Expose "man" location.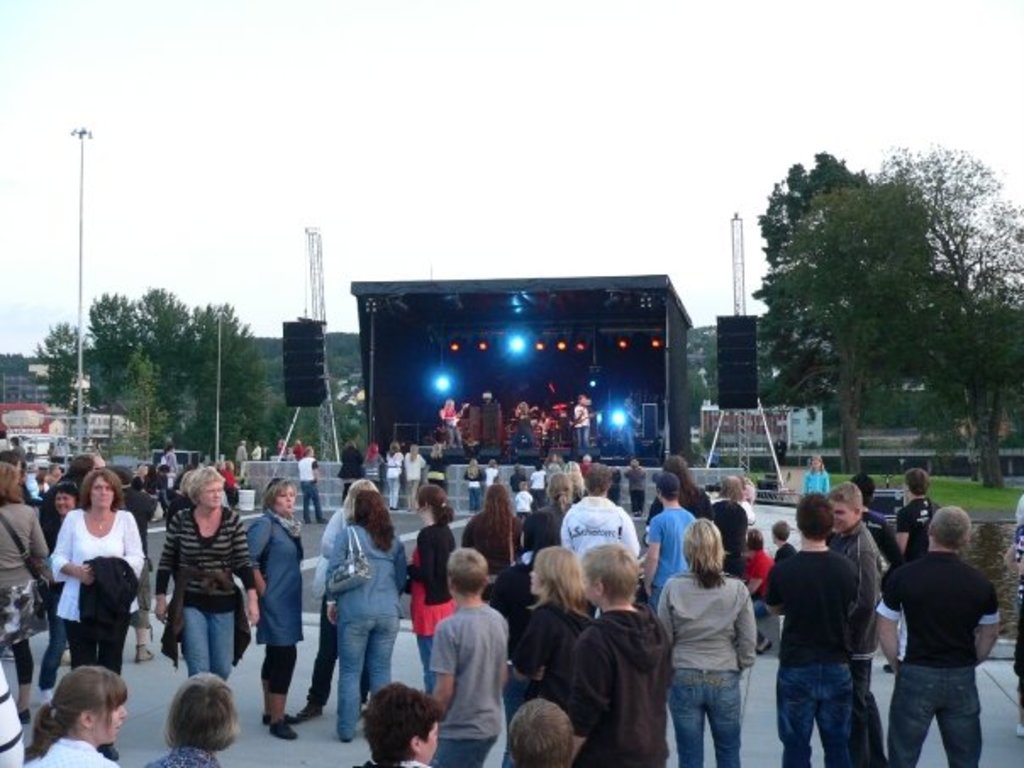
Exposed at bbox=(890, 471, 938, 573).
